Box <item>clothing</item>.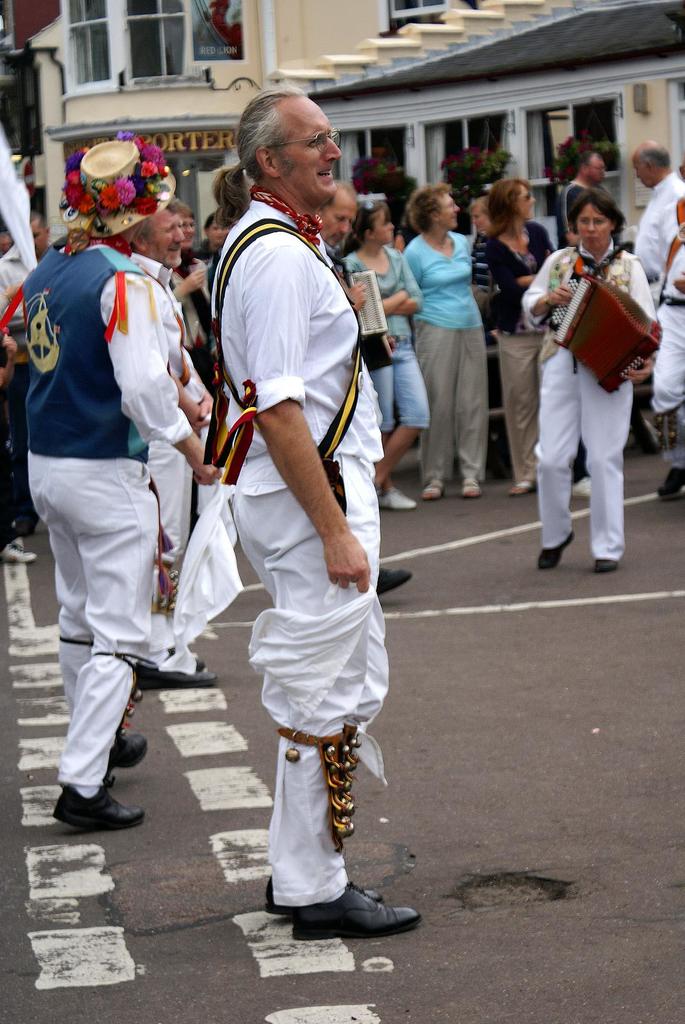
bbox(341, 252, 427, 340).
